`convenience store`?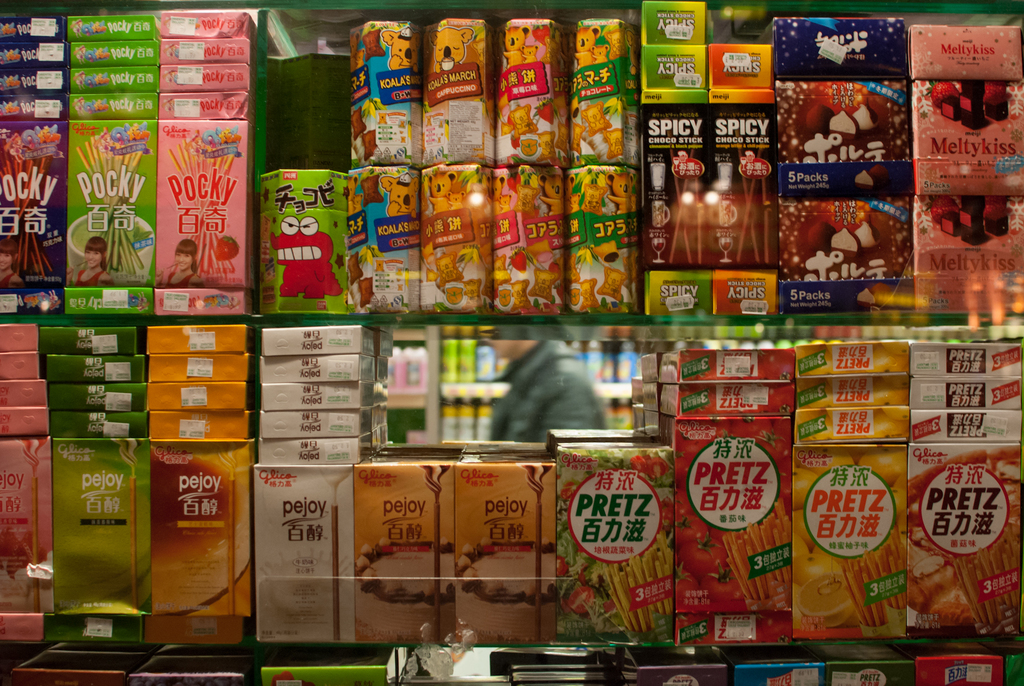
39,18,1023,685
